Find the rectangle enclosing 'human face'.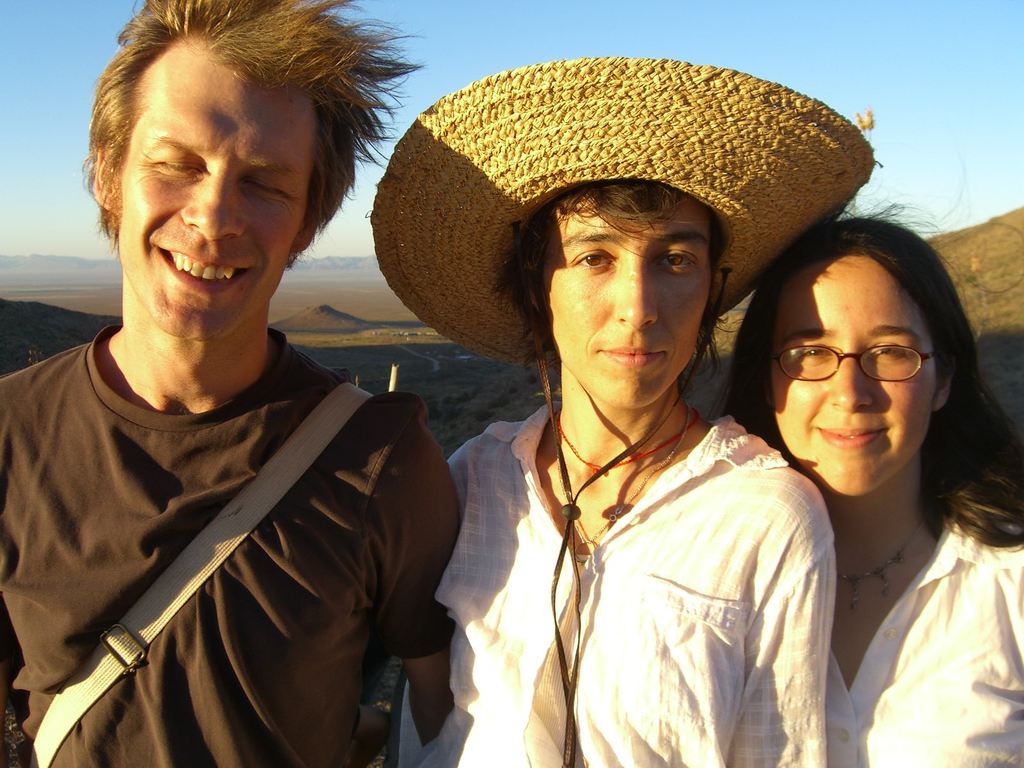
{"x1": 765, "y1": 263, "x2": 938, "y2": 499}.
